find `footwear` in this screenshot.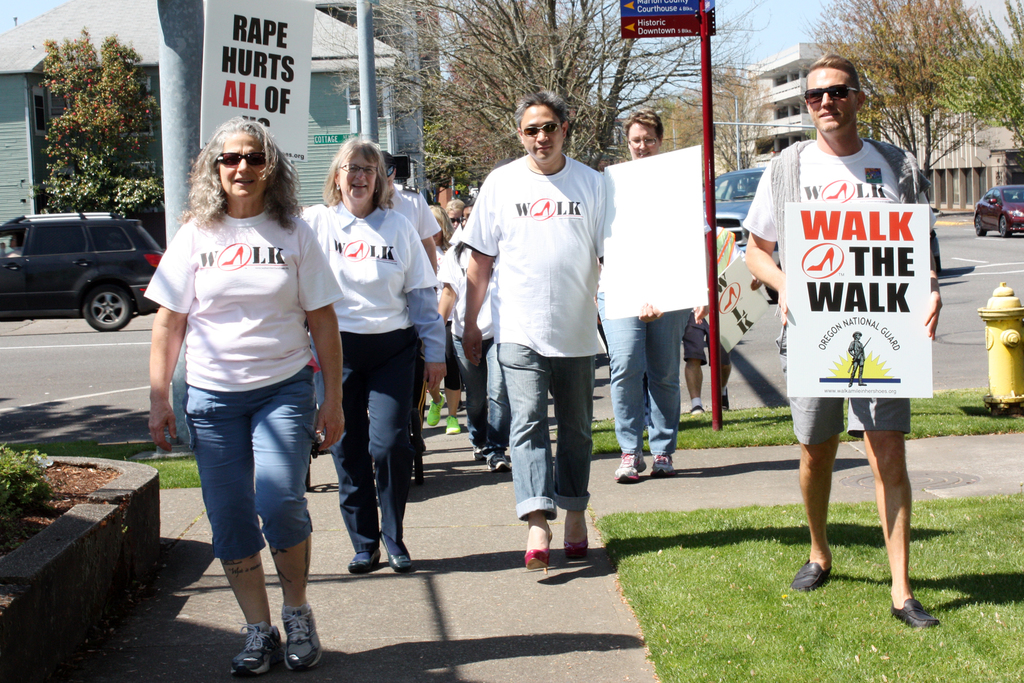
The bounding box for `footwear` is box(888, 595, 942, 632).
